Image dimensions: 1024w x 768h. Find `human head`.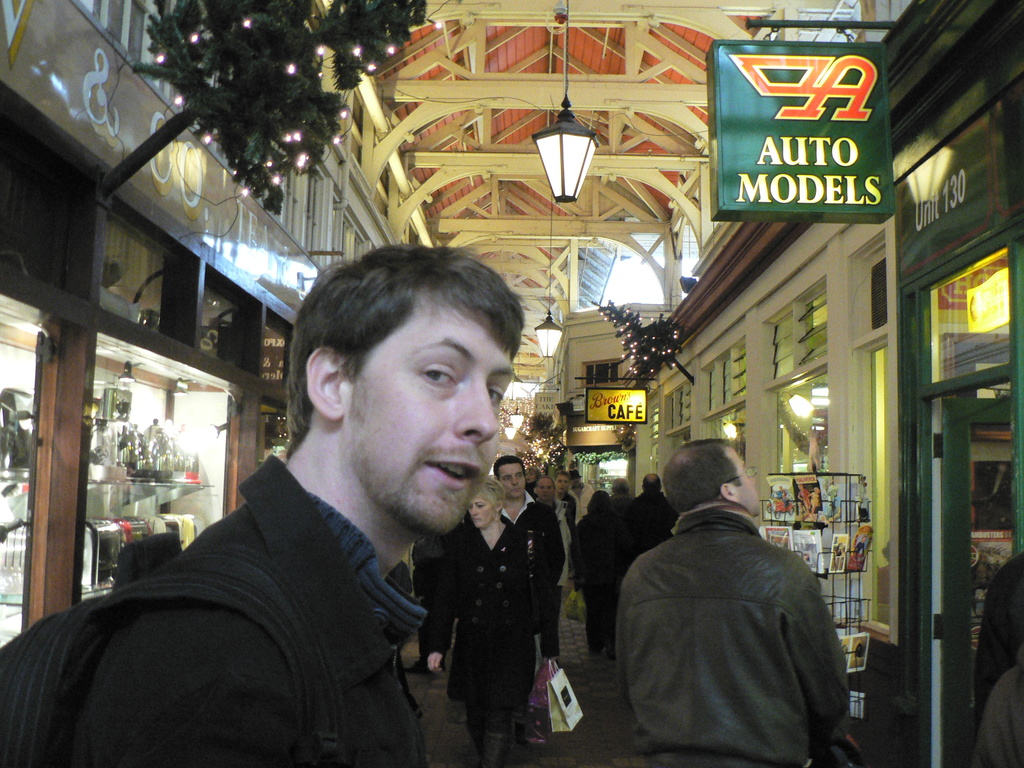
locate(489, 452, 527, 500).
